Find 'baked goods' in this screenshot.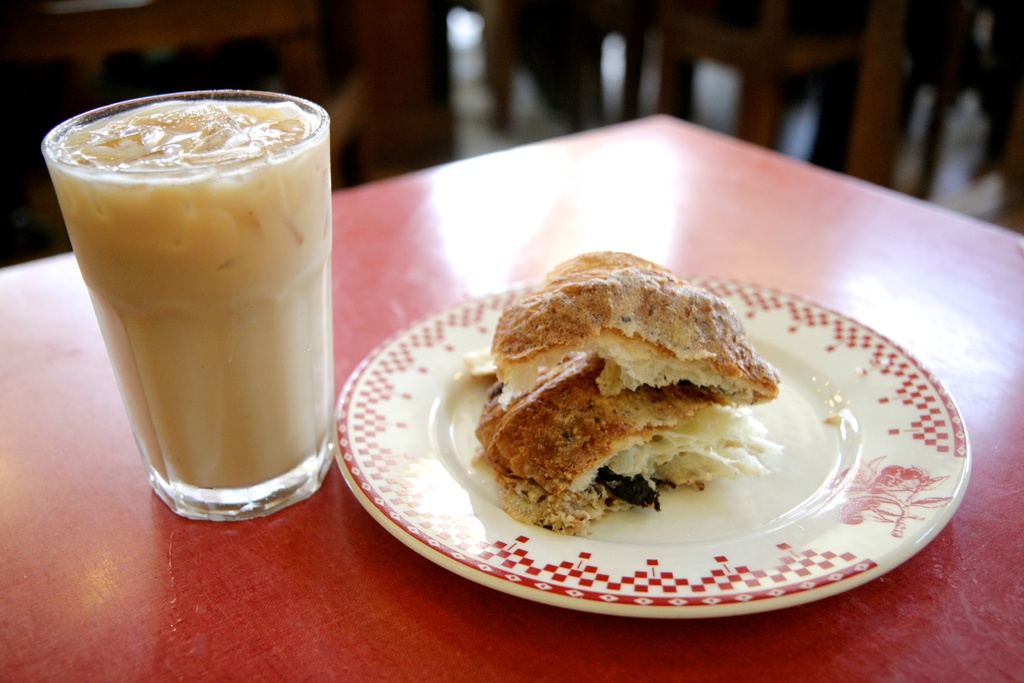
The bounding box for 'baked goods' is BBox(458, 236, 804, 568).
